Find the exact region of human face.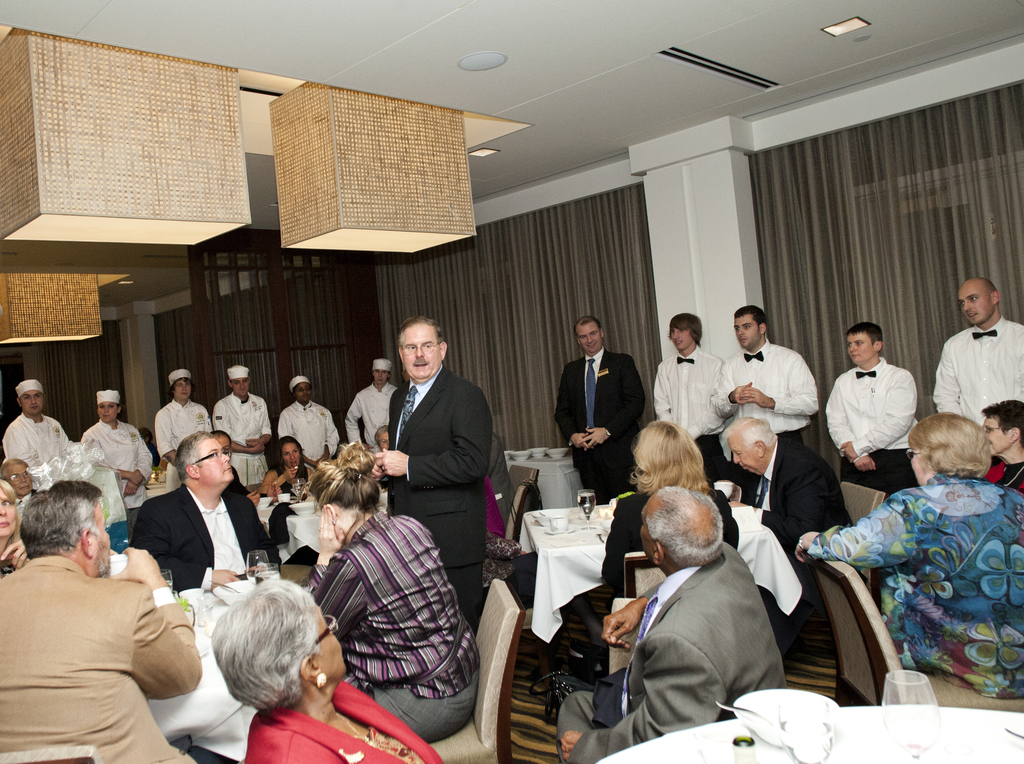
Exact region: pyautogui.locateOnScreen(296, 382, 312, 403).
